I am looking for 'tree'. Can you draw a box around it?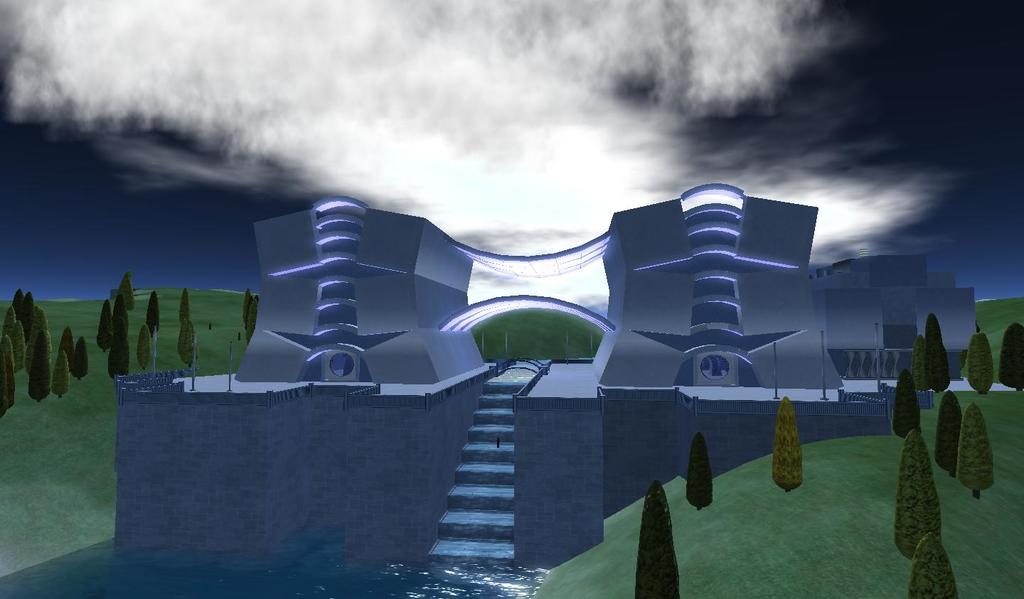
Sure, the bounding box is [x1=965, y1=329, x2=996, y2=396].
